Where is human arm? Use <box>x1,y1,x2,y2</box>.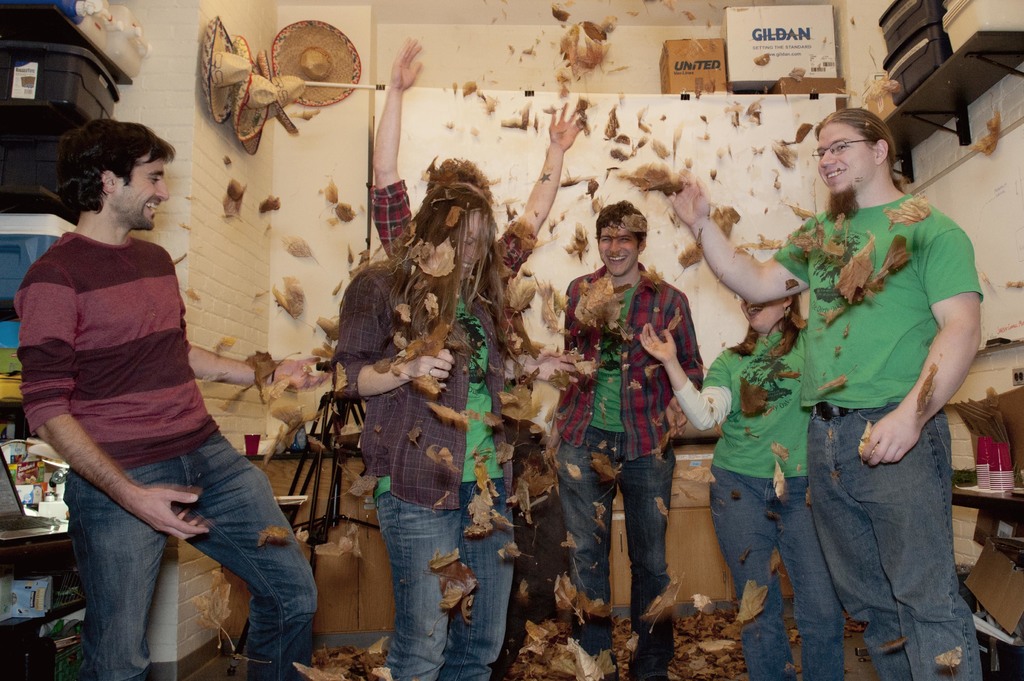
<box>632,322,743,447</box>.
